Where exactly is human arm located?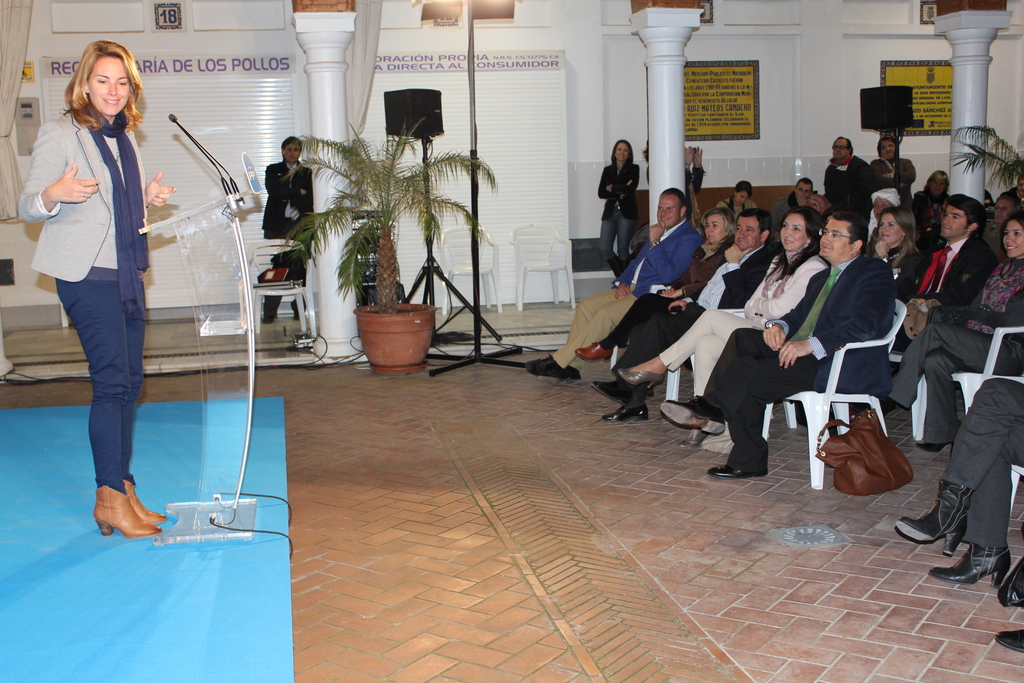
Its bounding box is (147,169,175,213).
